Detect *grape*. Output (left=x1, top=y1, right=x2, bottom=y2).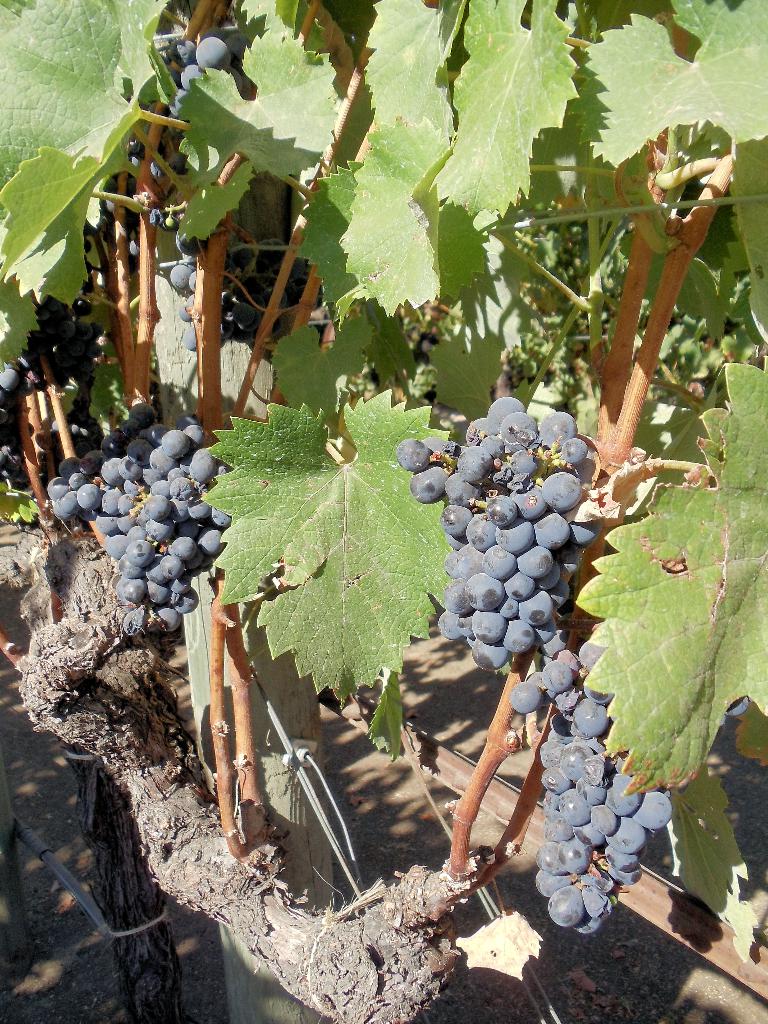
(left=172, top=91, right=188, bottom=115).
